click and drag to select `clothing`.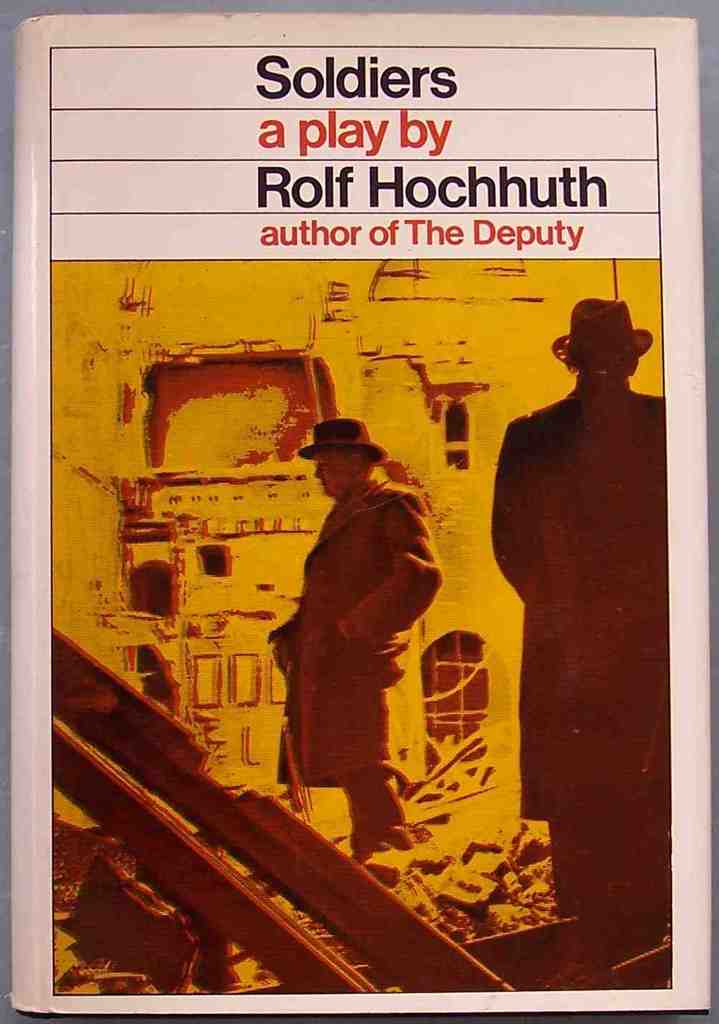
Selection: l=491, t=385, r=662, b=925.
